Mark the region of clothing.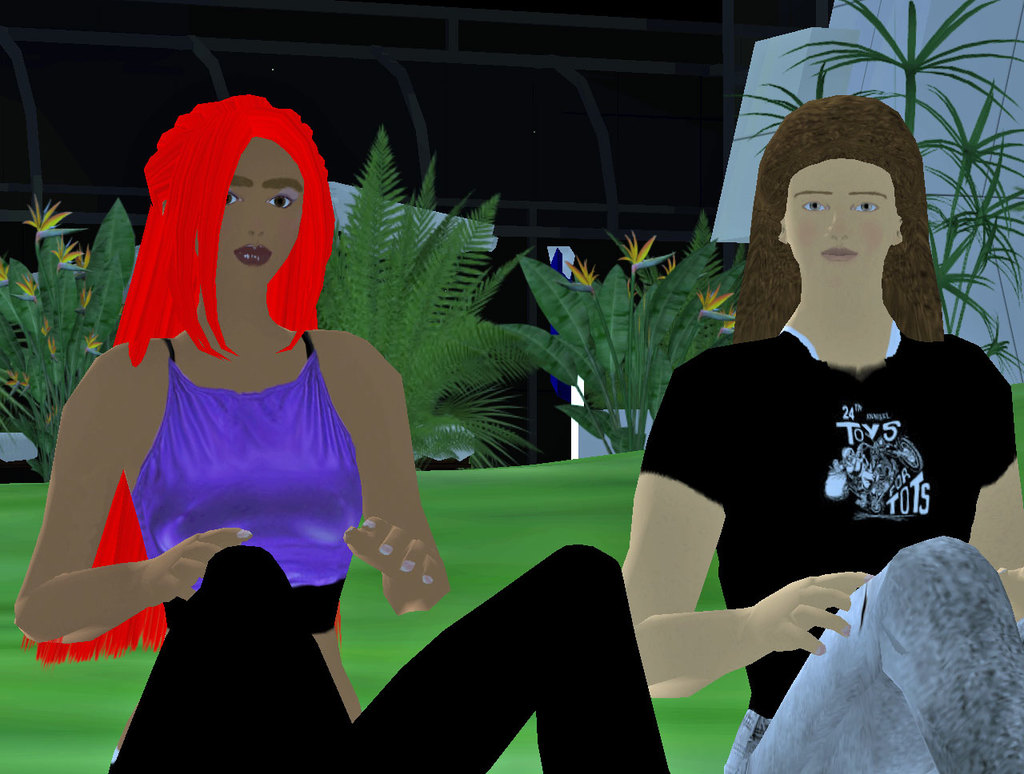
Region: l=109, t=541, r=666, b=773.
